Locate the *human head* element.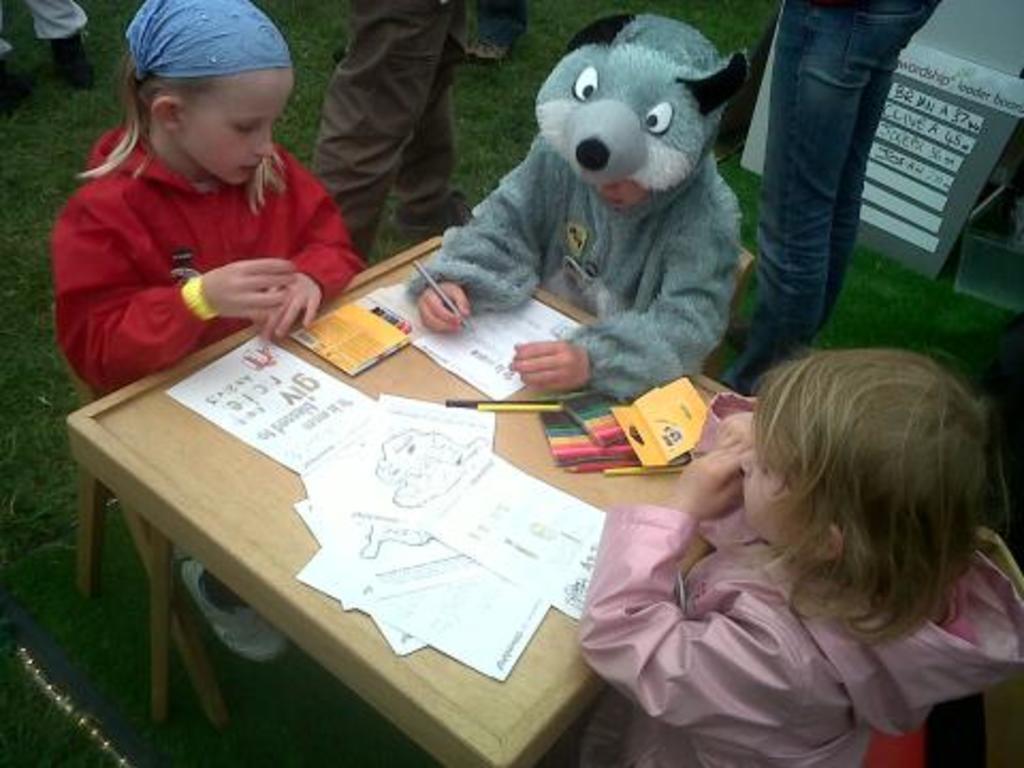
Element bbox: (x1=107, y1=4, x2=290, y2=186).
